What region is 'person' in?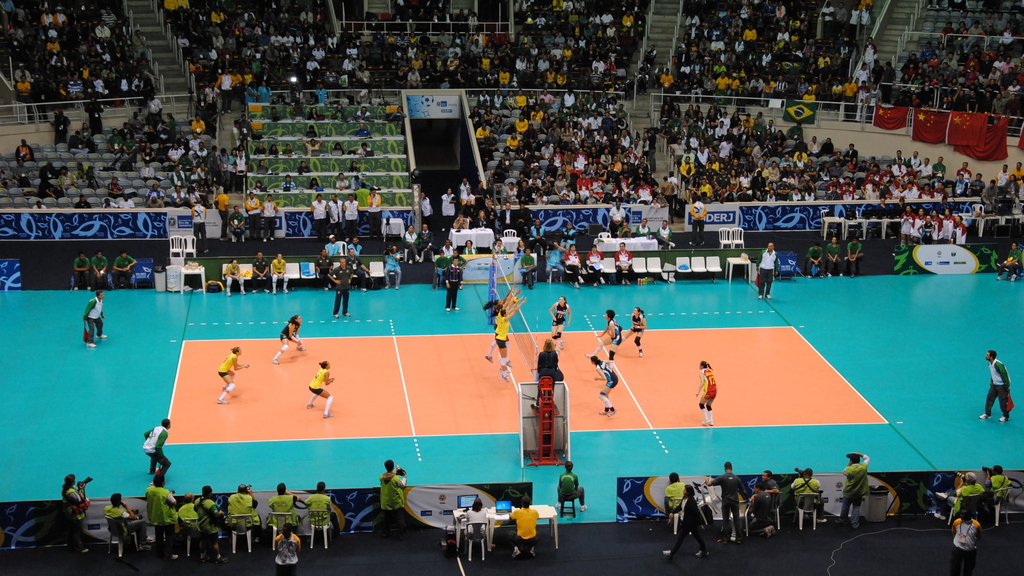
<box>557,460,588,513</box>.
